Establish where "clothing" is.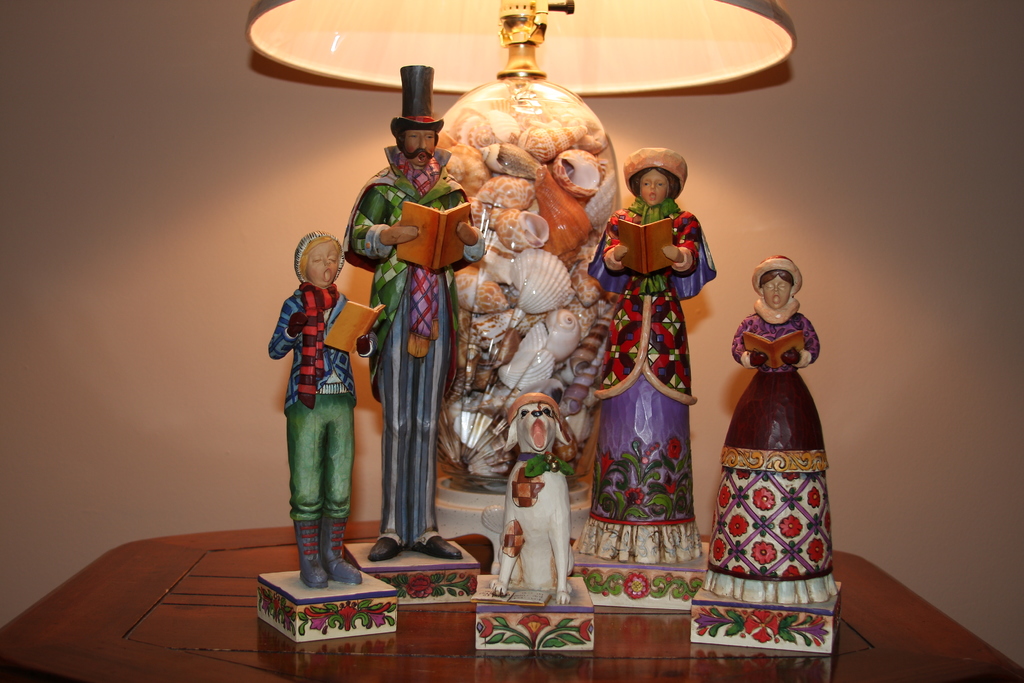
Established at [x1=268, y1=230, x2=374, y2=520].
